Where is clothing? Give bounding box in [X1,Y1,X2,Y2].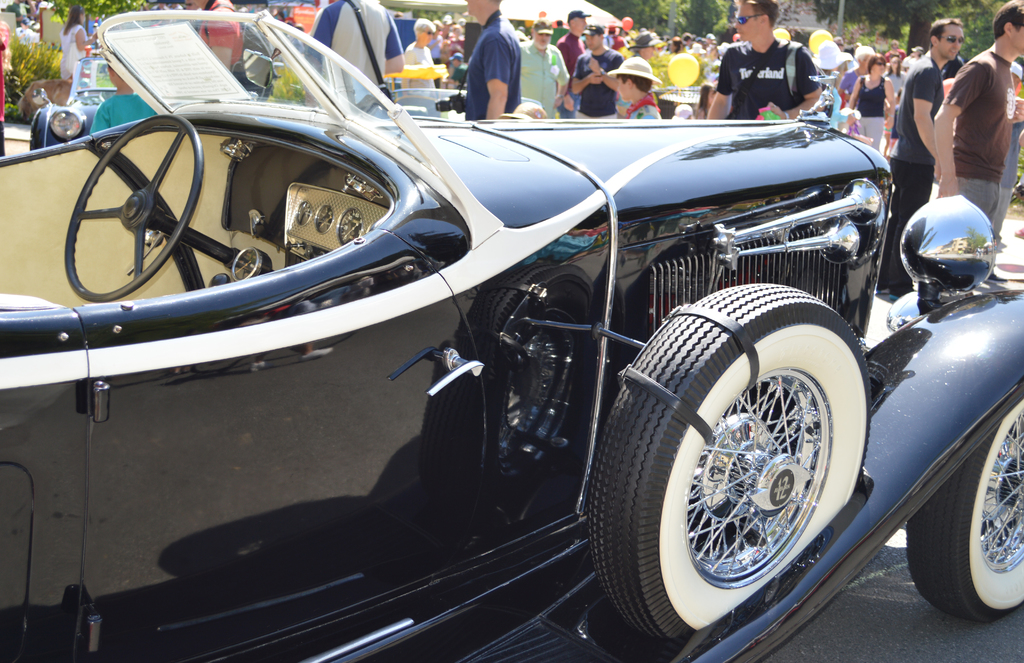
[573,49,623,122].
